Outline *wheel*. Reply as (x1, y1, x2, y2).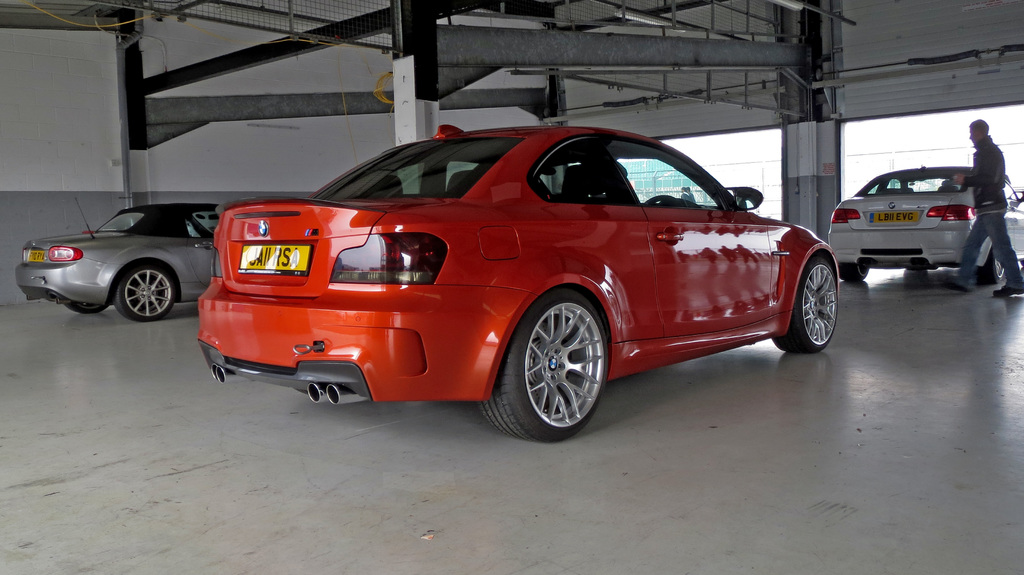
(837, 256, 876, 286).
